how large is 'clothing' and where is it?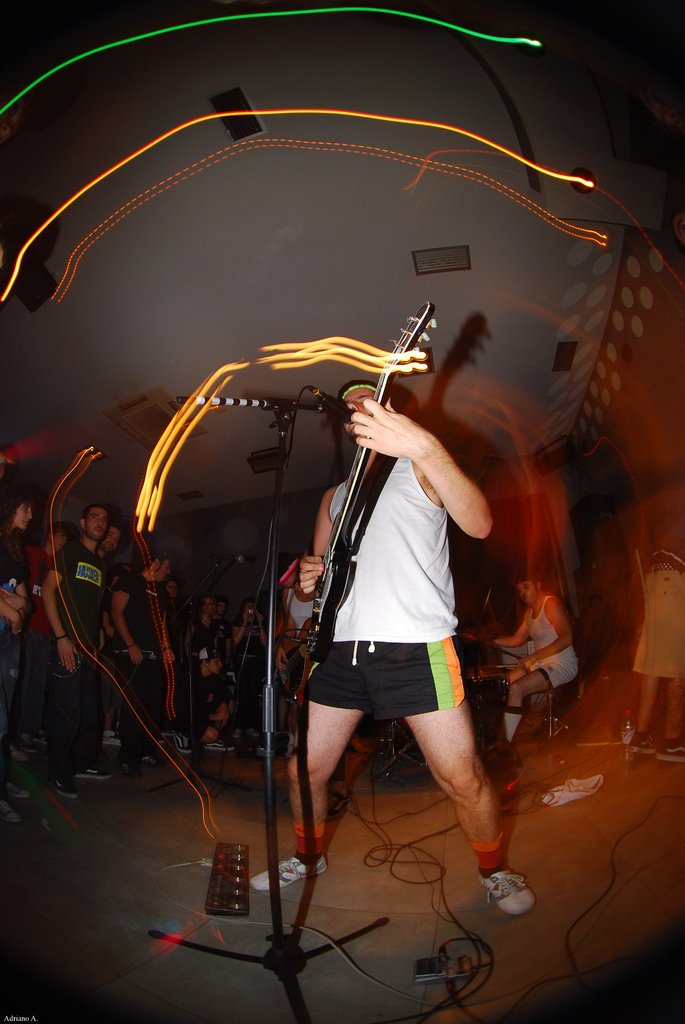
Bounding box: box(517, 597, 591, 700).
